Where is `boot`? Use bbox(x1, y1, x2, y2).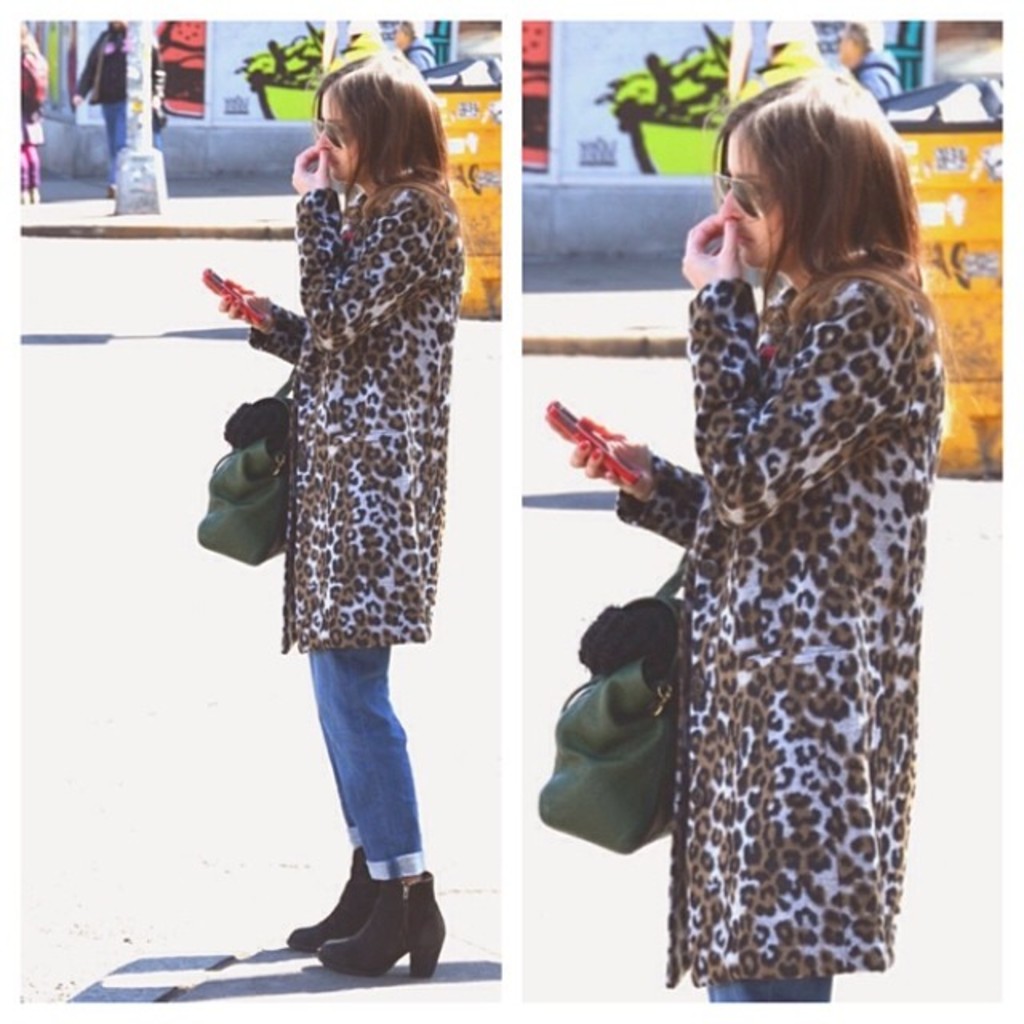
bbox(291, 859, 379, 950).
